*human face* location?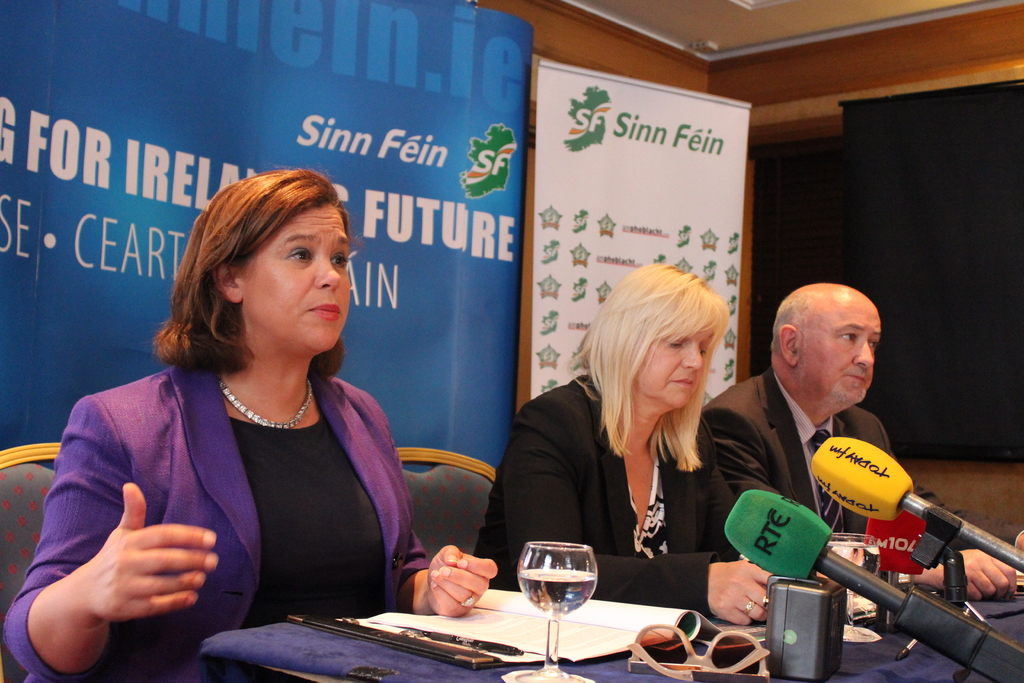
<region>799, 290, 884, 405</region>
